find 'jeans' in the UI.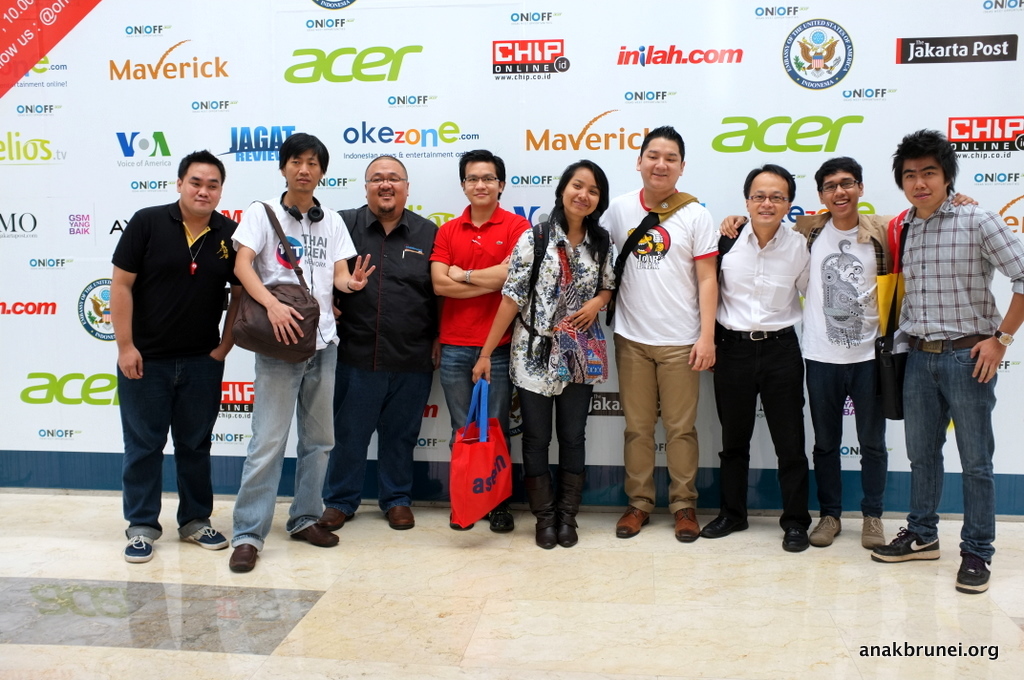
UI element at bbox=[115, 361, 226, 542].
